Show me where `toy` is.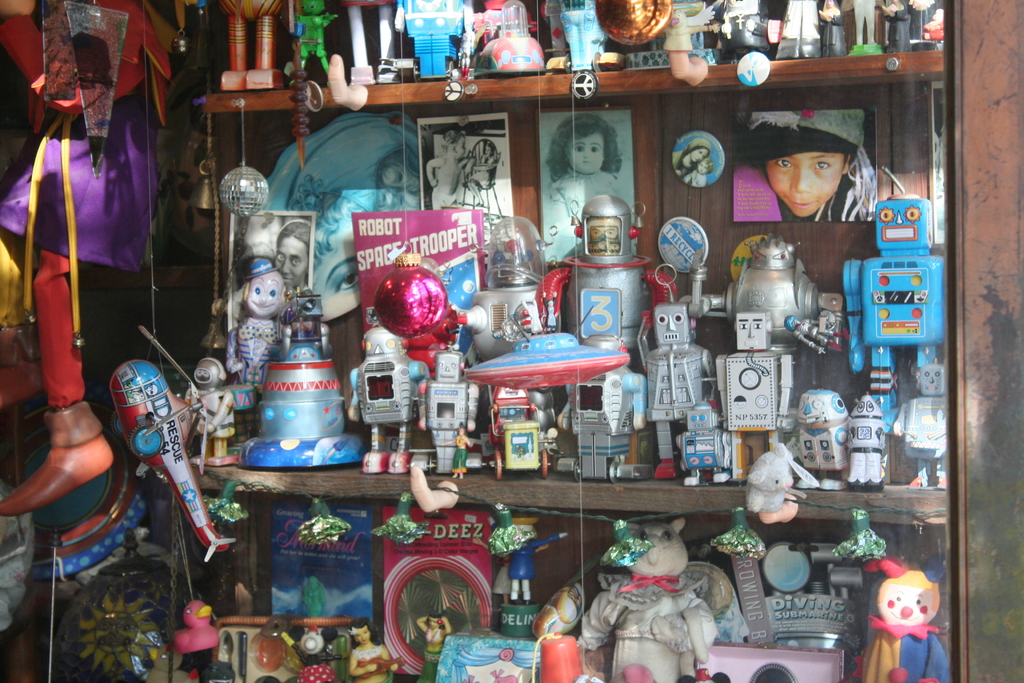
`toy` is at (left=582, top=520, right=725, bottom=682).
